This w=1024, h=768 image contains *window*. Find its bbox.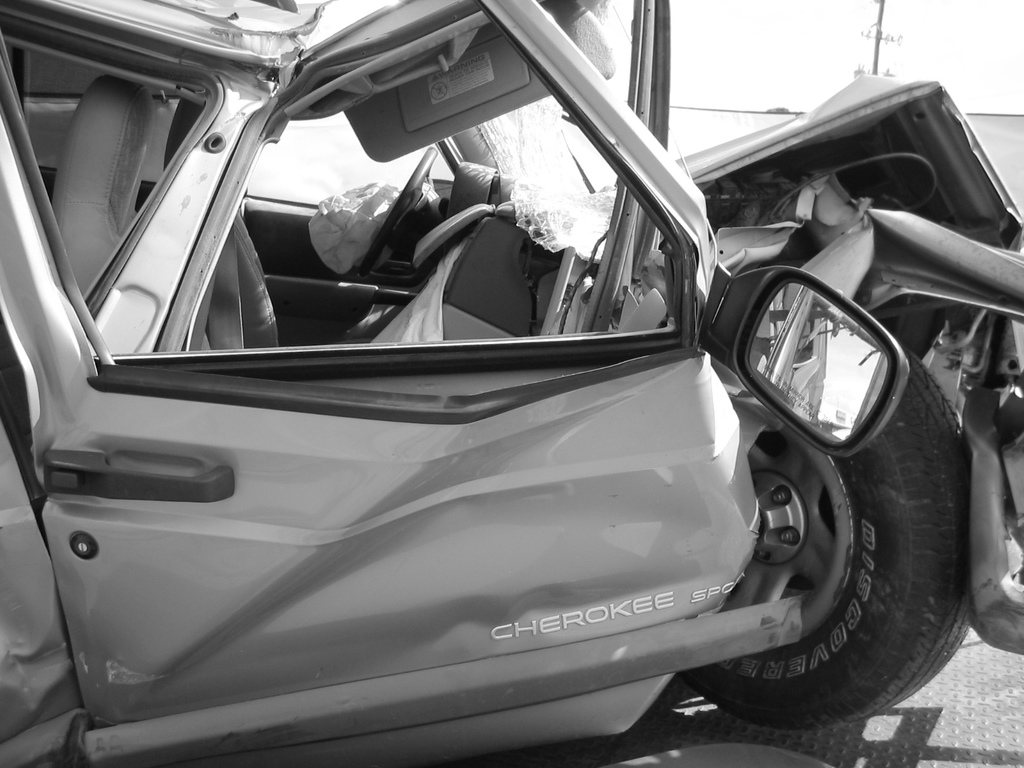
x1=11 y1=1 x2=731 y2=378.
